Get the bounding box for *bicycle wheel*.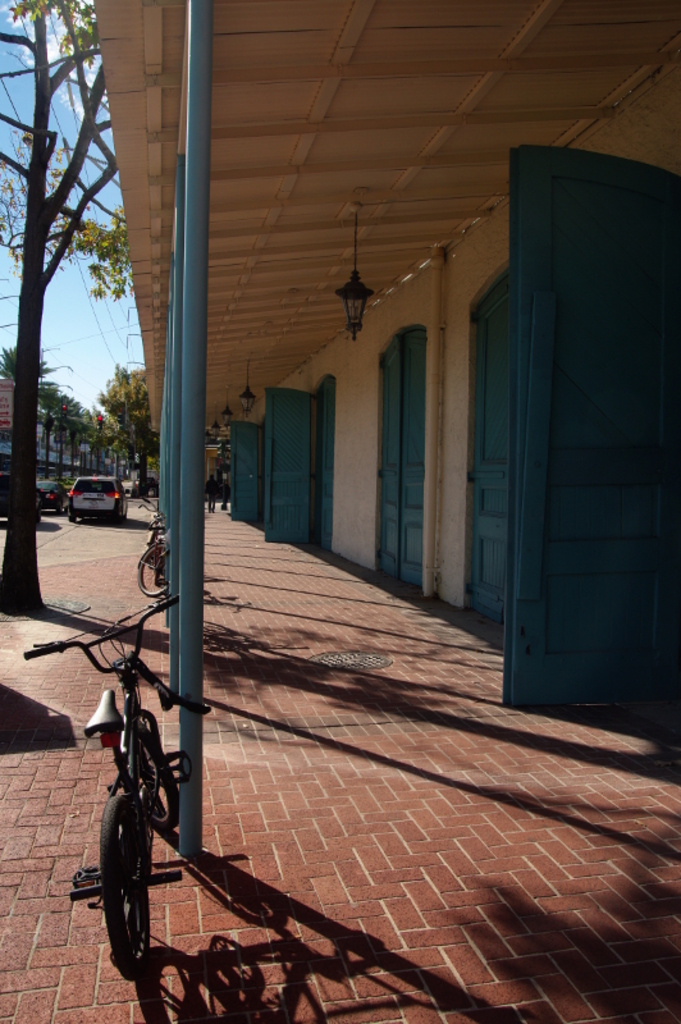
bbox(110, 713, 180, 835).
